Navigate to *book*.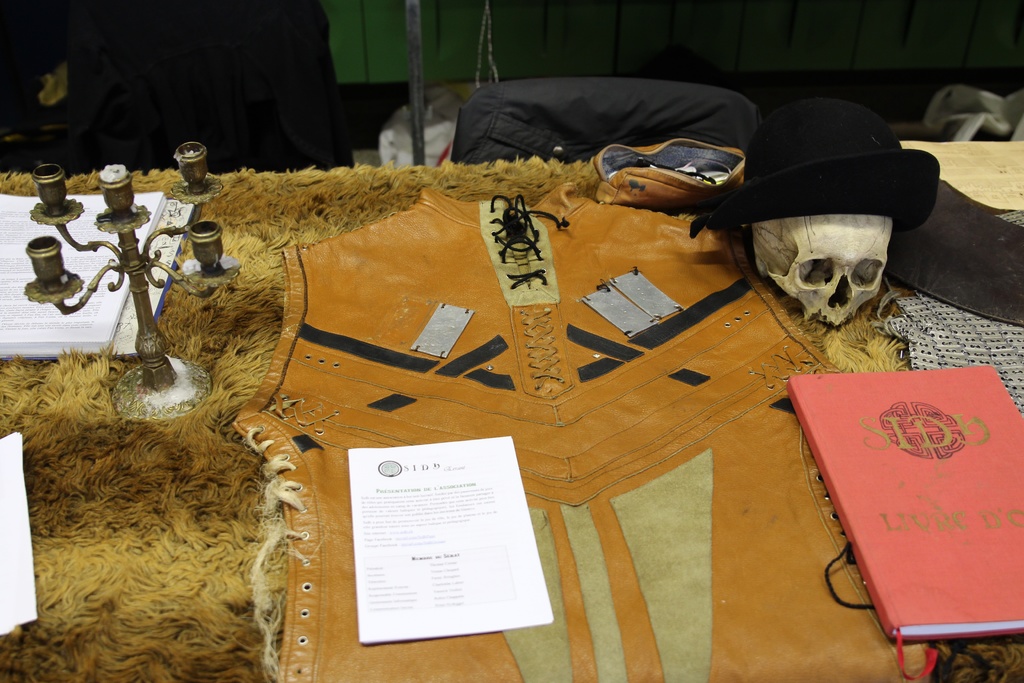
Navigation target: 0,181,196,359.
